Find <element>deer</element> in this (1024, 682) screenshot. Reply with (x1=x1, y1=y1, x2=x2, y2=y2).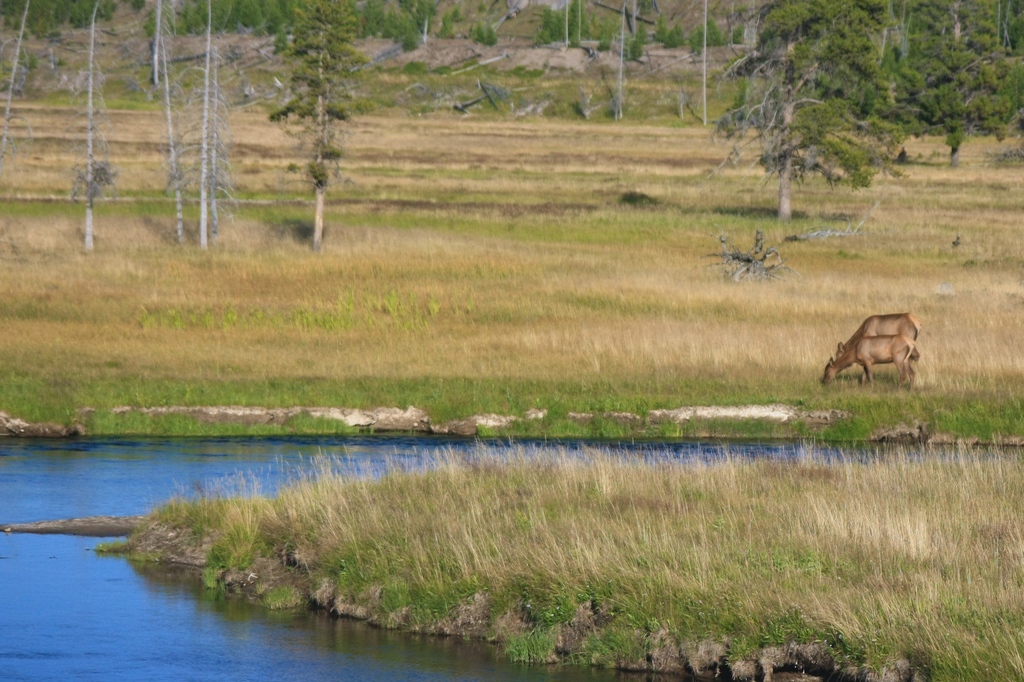
(x1=838, y1=312, x2=922, y2=346).
